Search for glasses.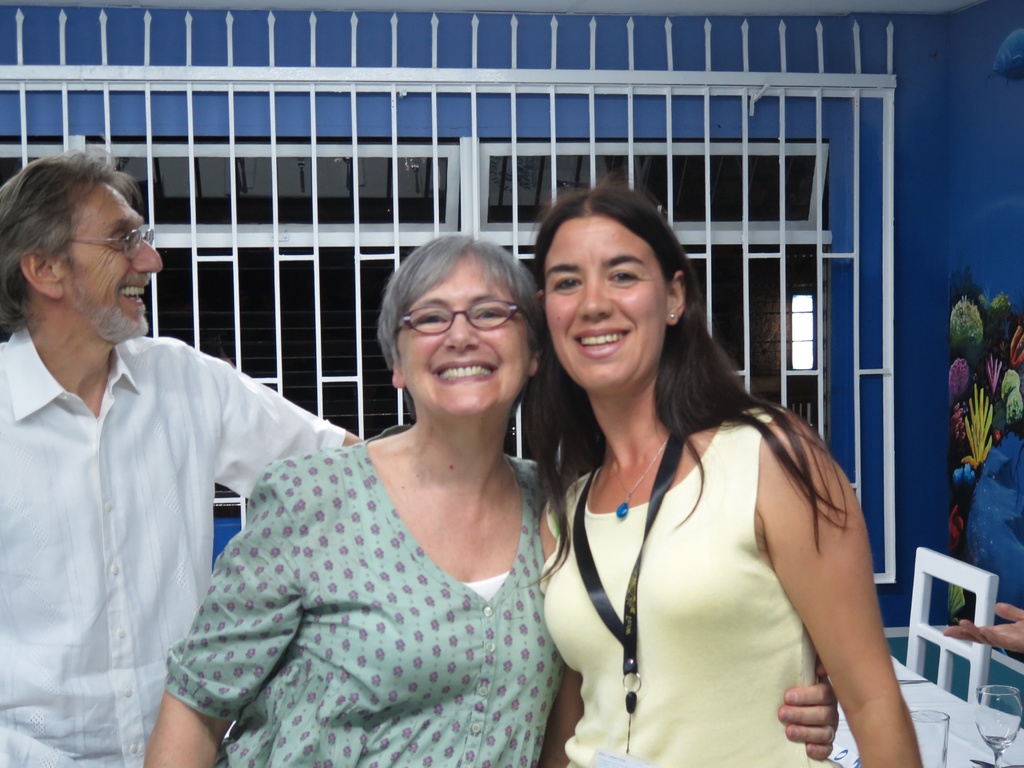
Found at bbox=(392, 307, 536, 338).
